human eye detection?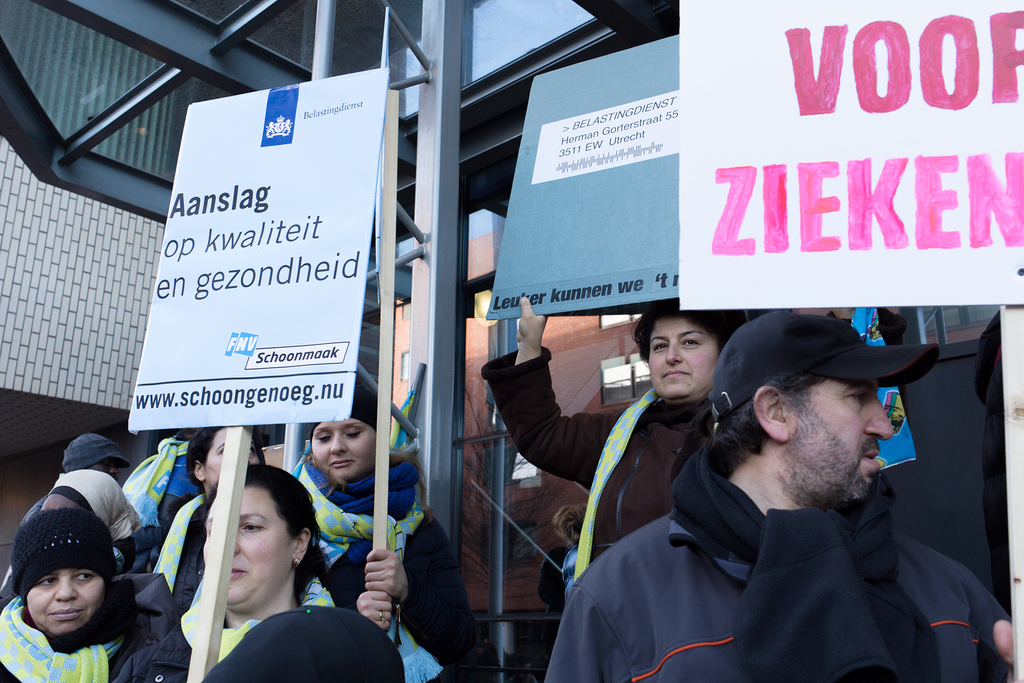
Rect(847, 386, 867, 406)
